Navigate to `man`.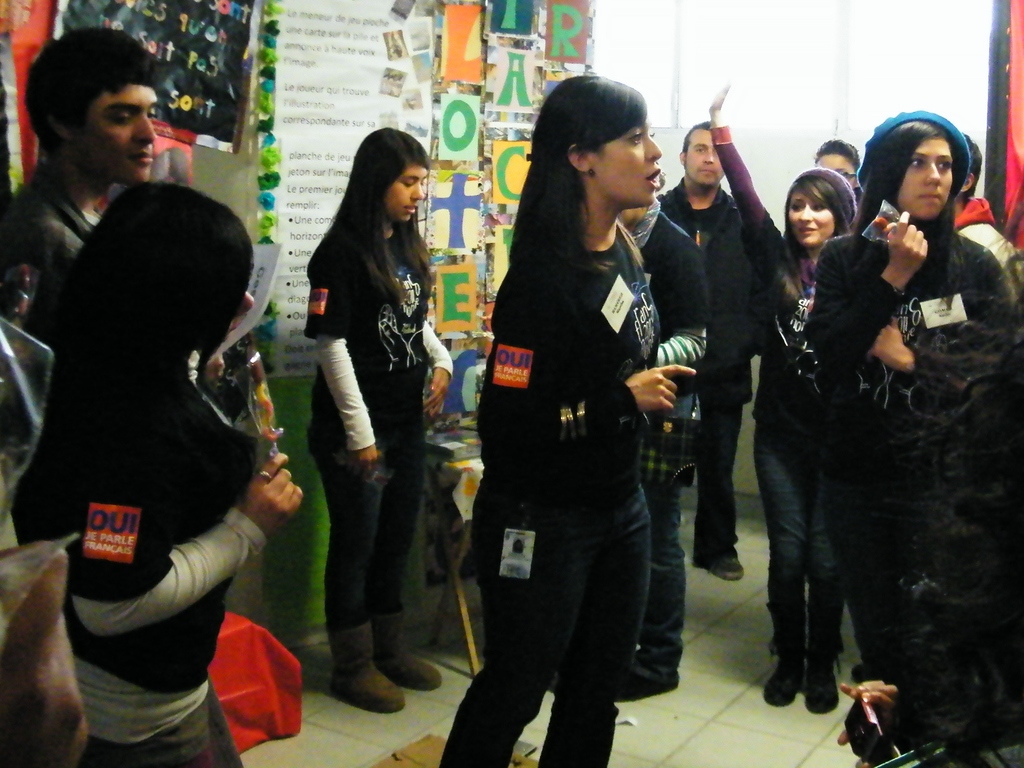
Navigation target: 0, 24, 162, 368.
